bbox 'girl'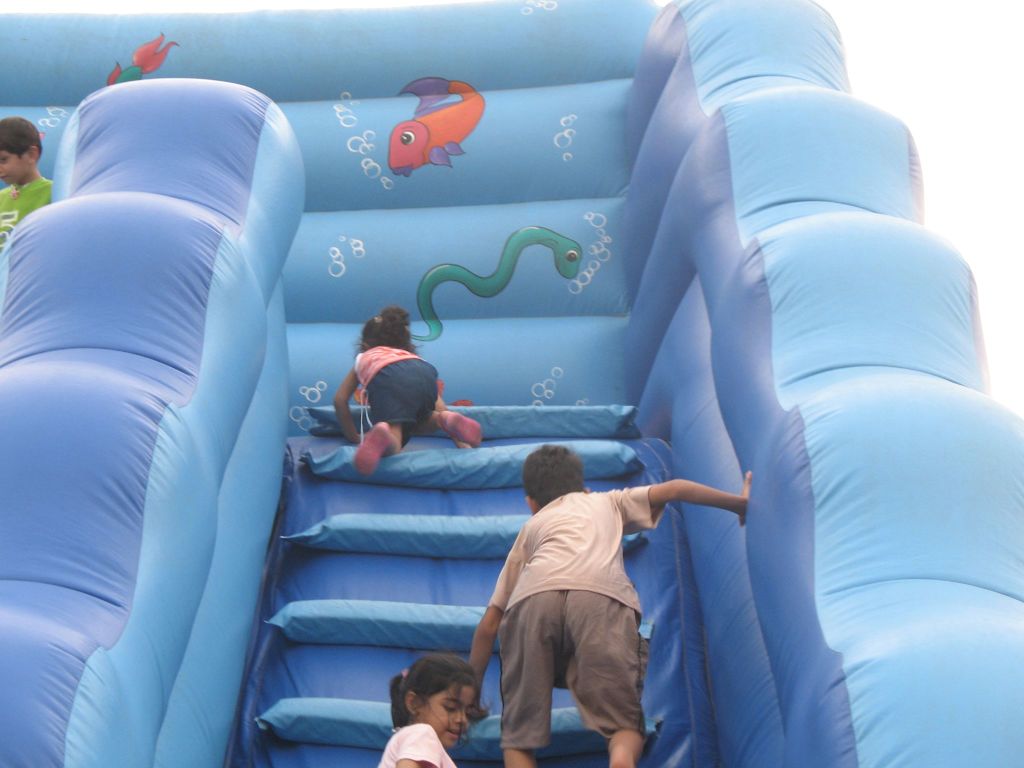
l=378, t=647, r=477, b=767
